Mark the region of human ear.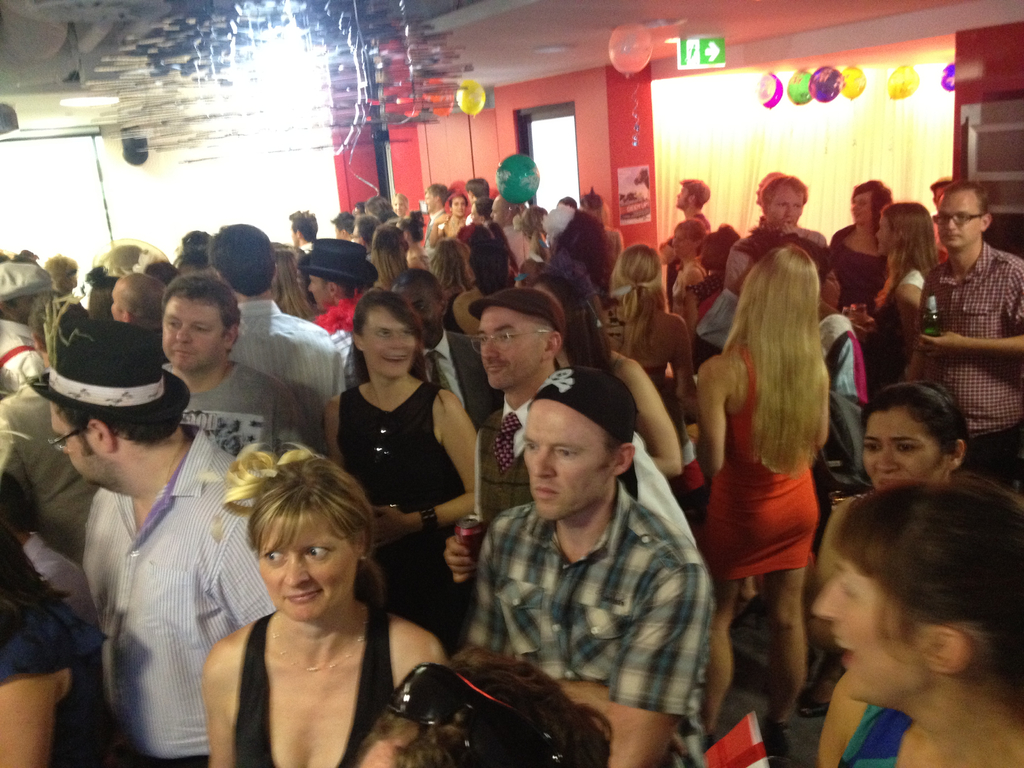
Region: crop(91, 418, 111, 450).
